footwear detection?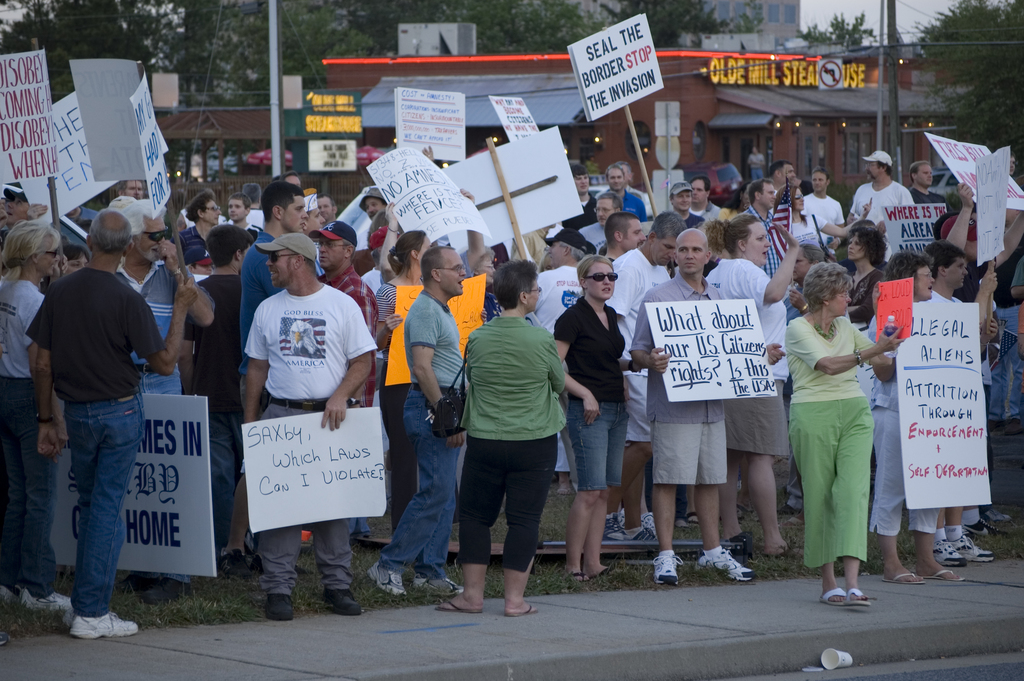
[68,612,136,639]
